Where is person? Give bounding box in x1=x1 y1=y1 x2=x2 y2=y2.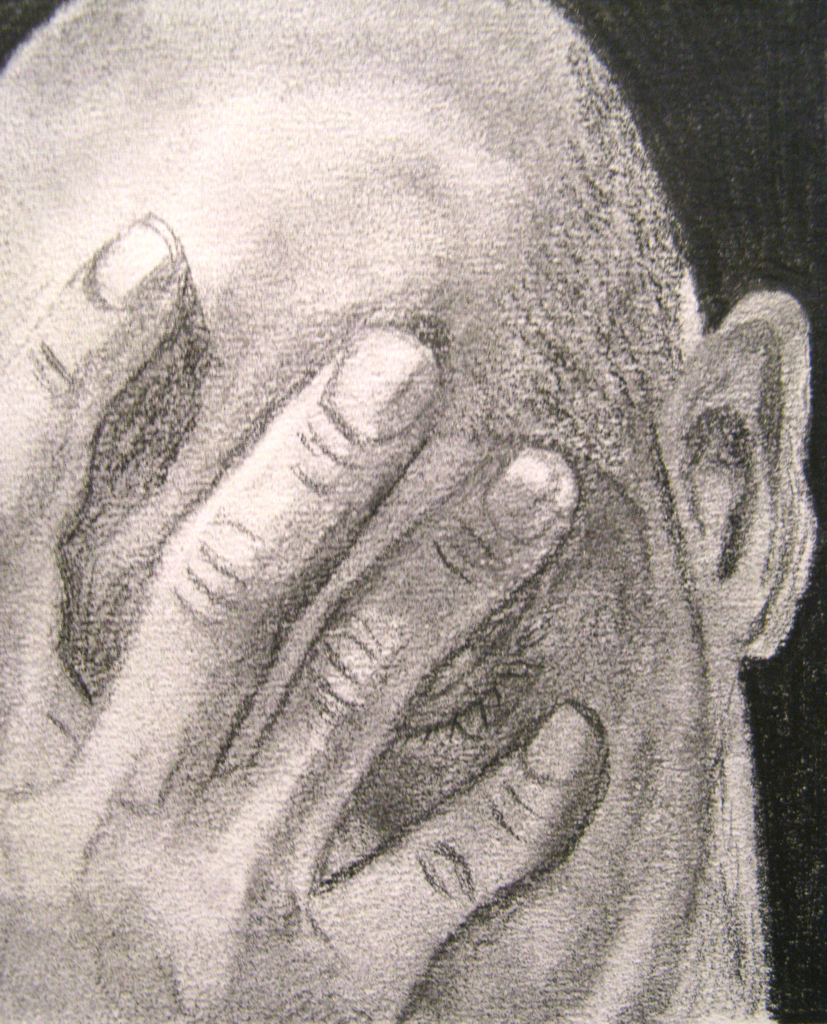
x1=0 y1=0 x2=826 y2=1023.
